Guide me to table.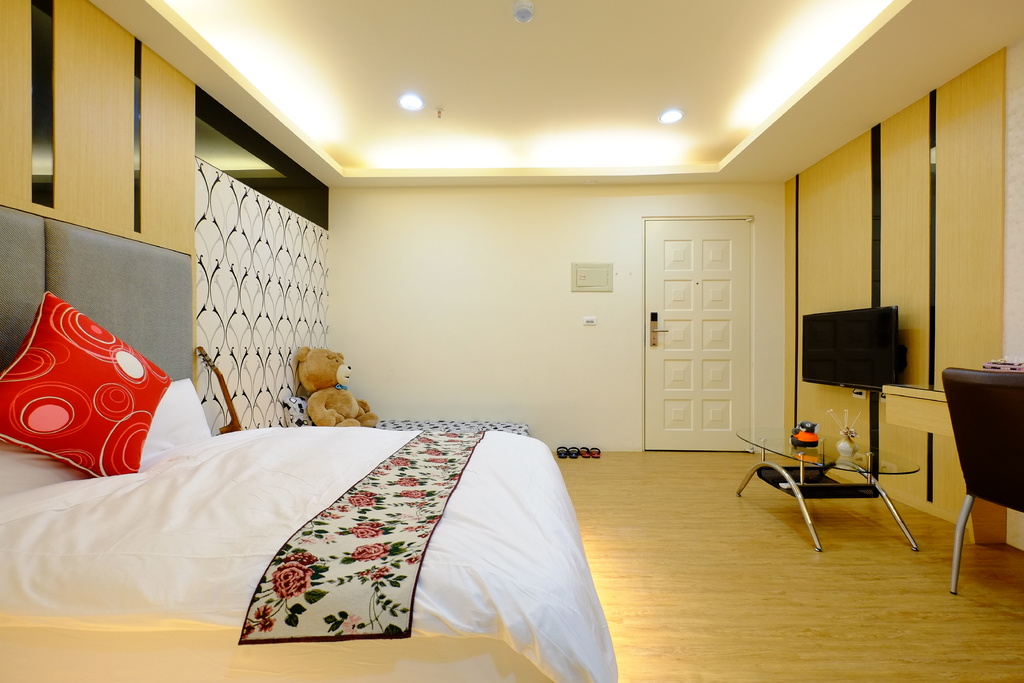
Guidance: 752 434 964 564.
